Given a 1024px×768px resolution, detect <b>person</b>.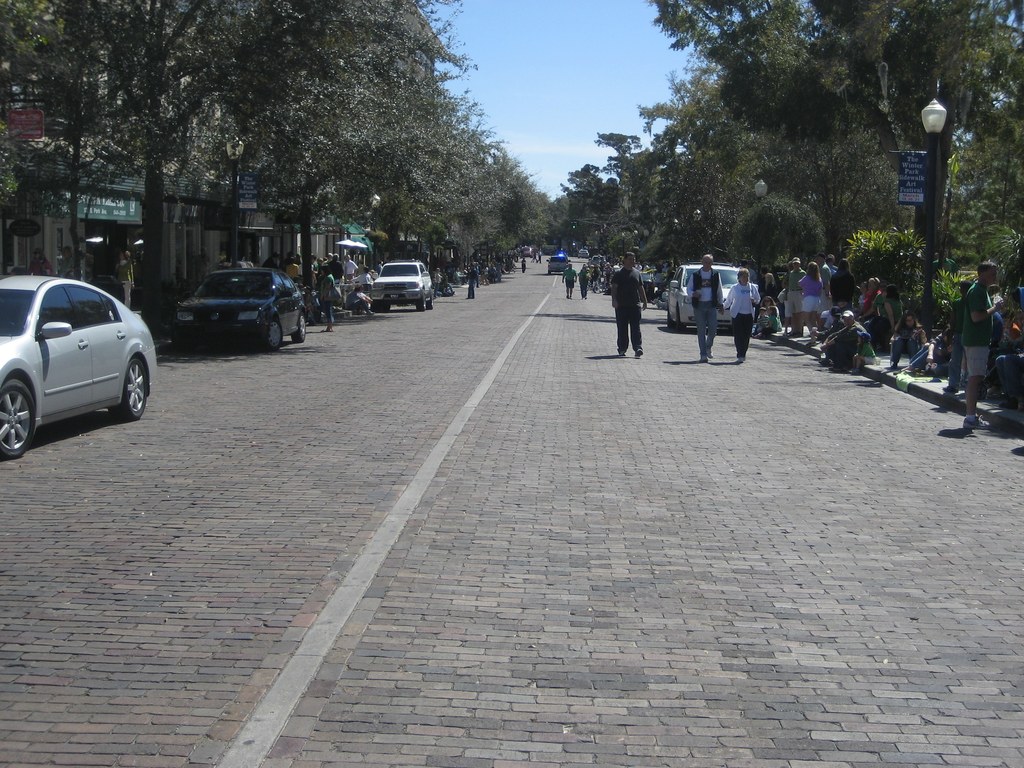
left=959, top=260, right=1002, bottom=436.
